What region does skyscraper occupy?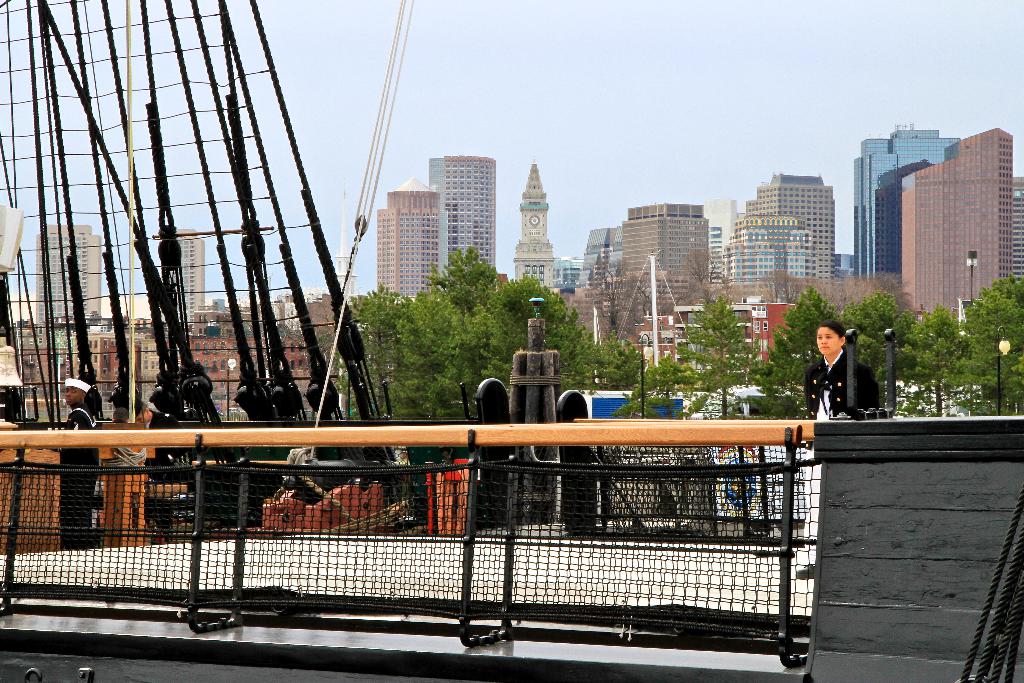
box(742, 170, 833, 282).
